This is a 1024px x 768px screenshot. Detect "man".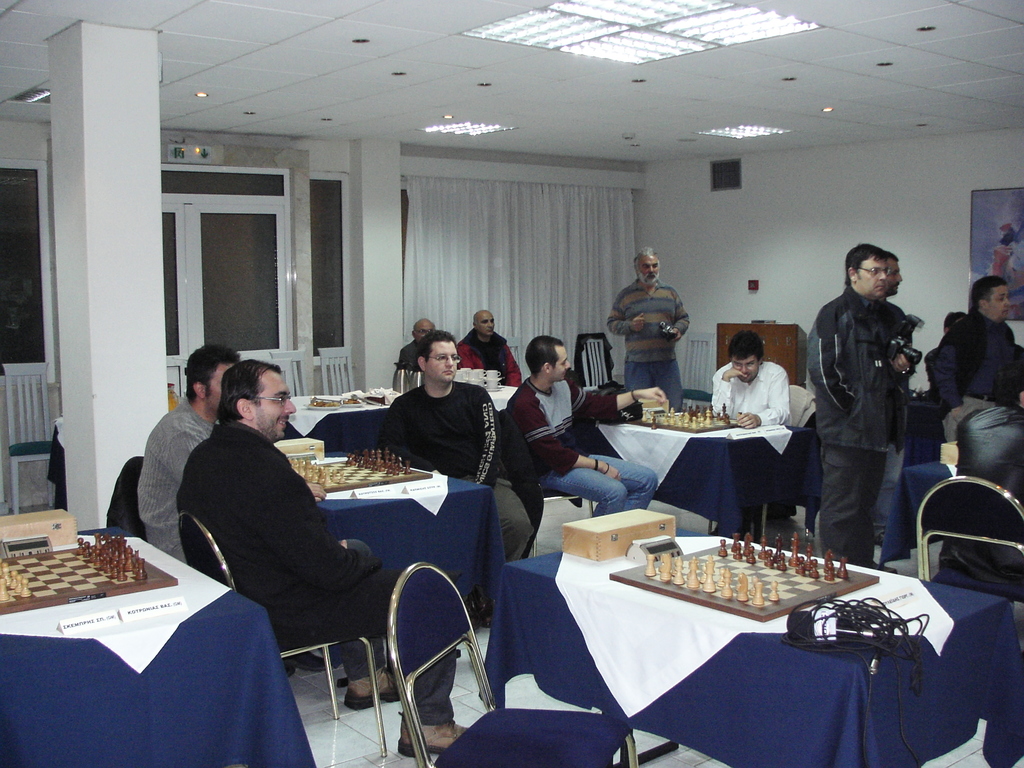
[454, 310, 529, 387].
